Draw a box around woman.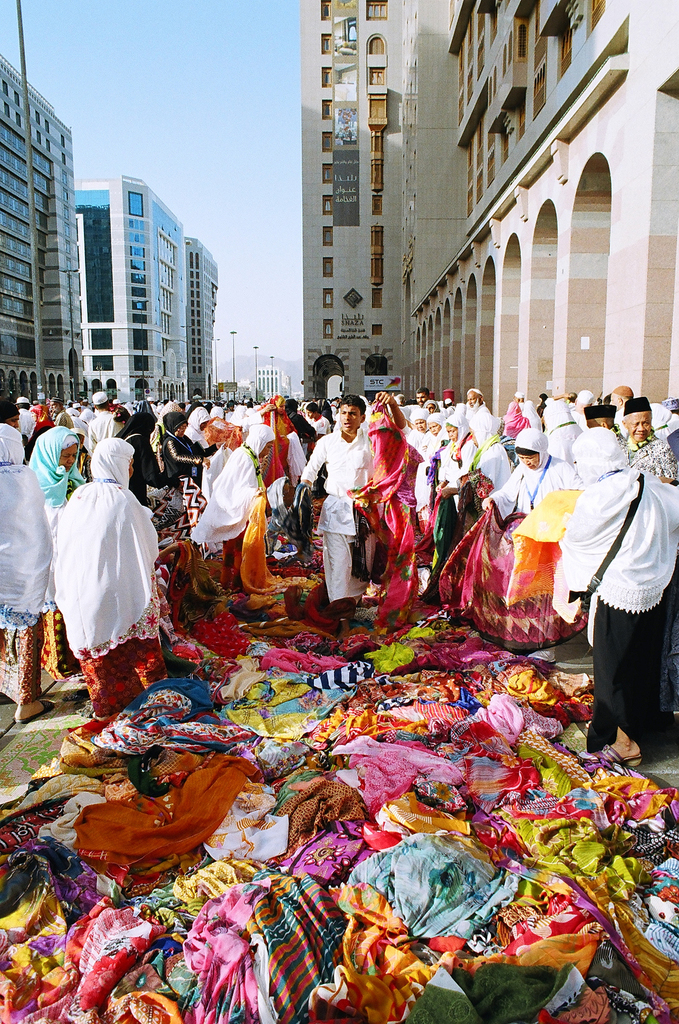
detection(33, 419, 84, 524).
